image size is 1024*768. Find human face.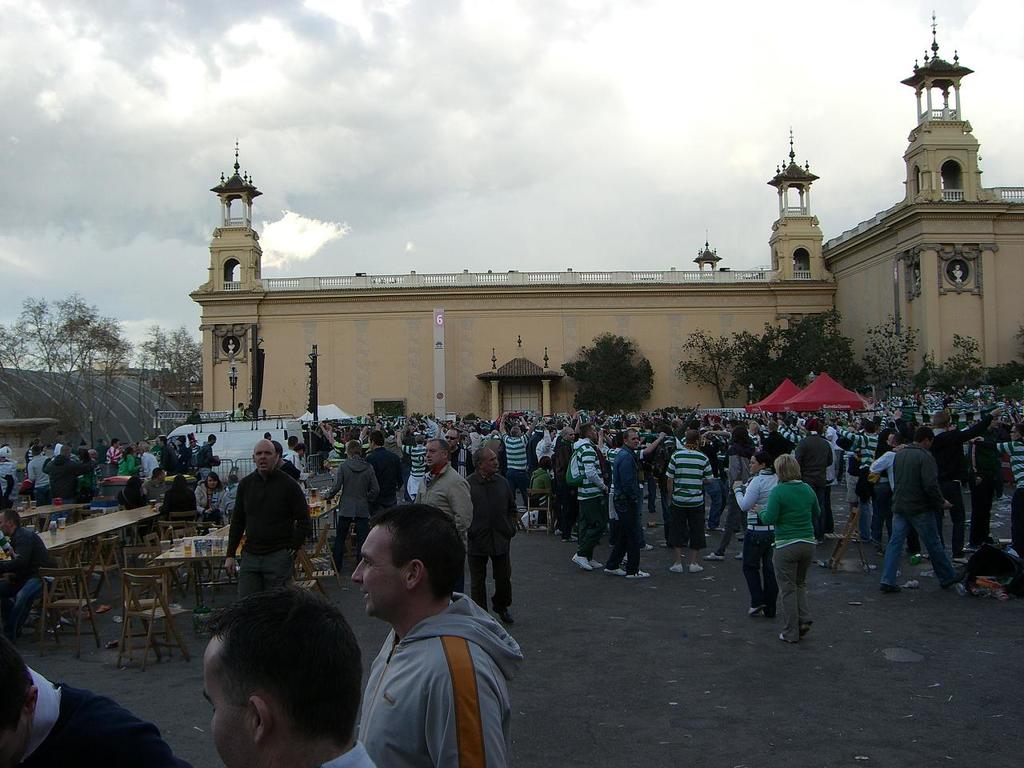
left=425, top=438, right=447, bottom=466.
